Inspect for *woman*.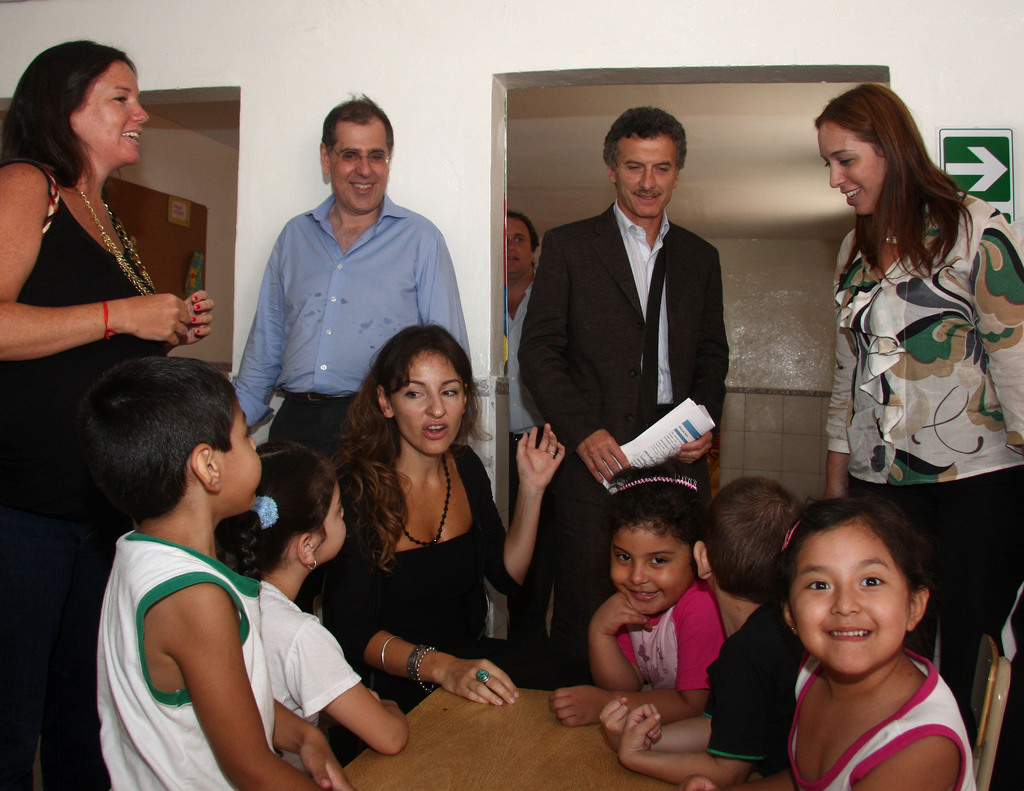
Inspection: left=0, top=40, right=214, bottom=790.
